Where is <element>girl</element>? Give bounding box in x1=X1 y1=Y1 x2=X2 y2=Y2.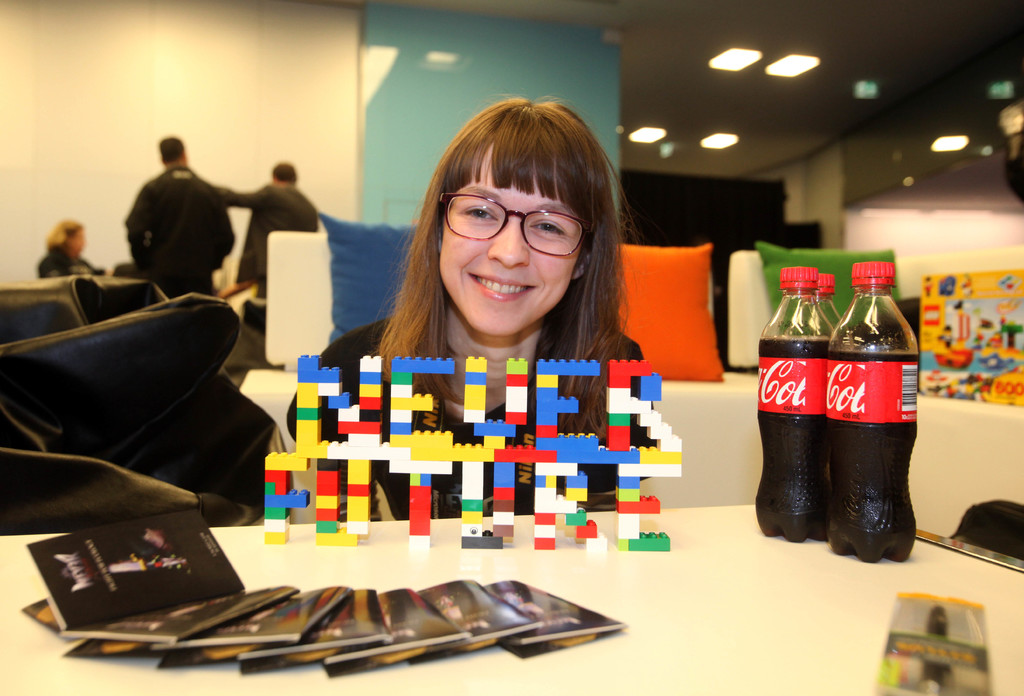
x1=285 y1=95 x2=660 y2=525.
